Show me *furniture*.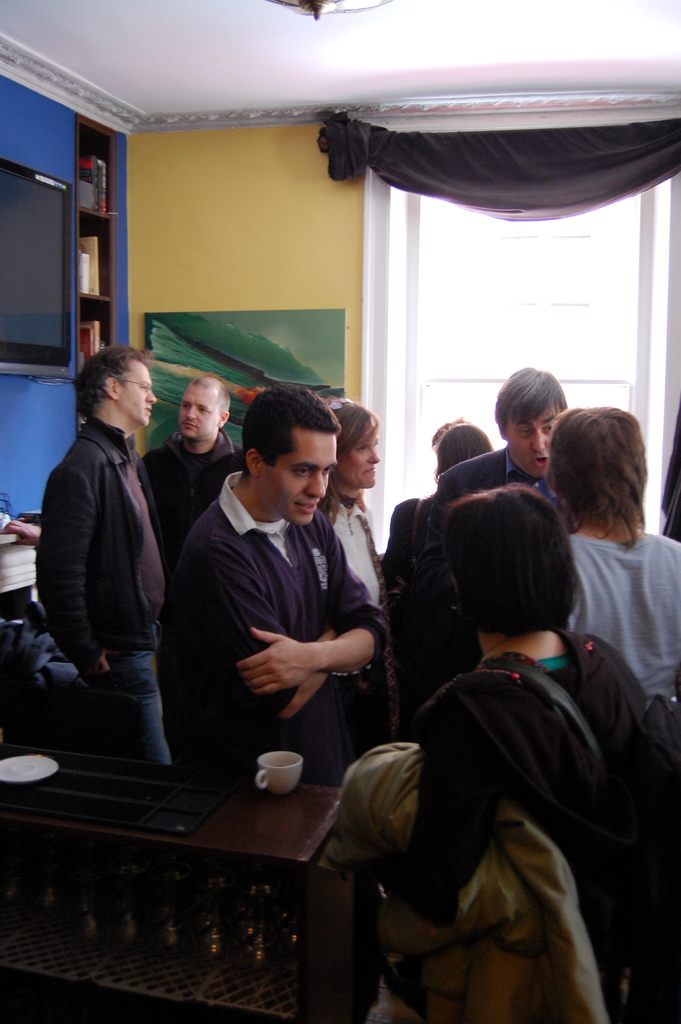
*furniture* is here: [0,734,383,1023].
